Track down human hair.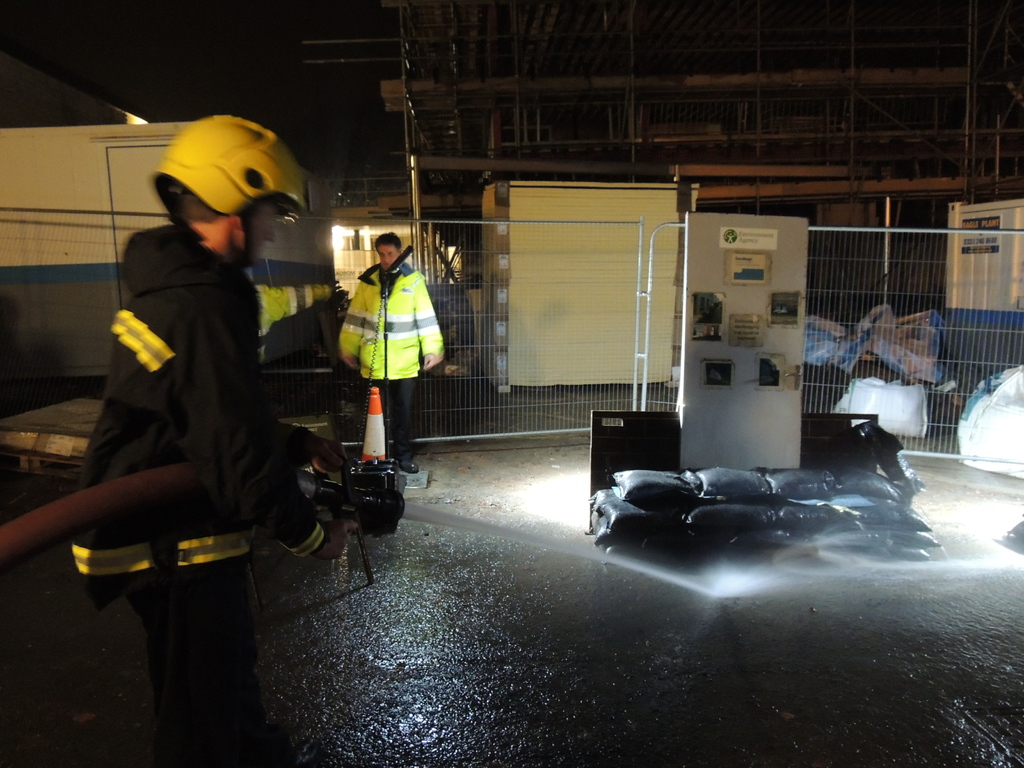
Tracked to 371:228:403:252.
